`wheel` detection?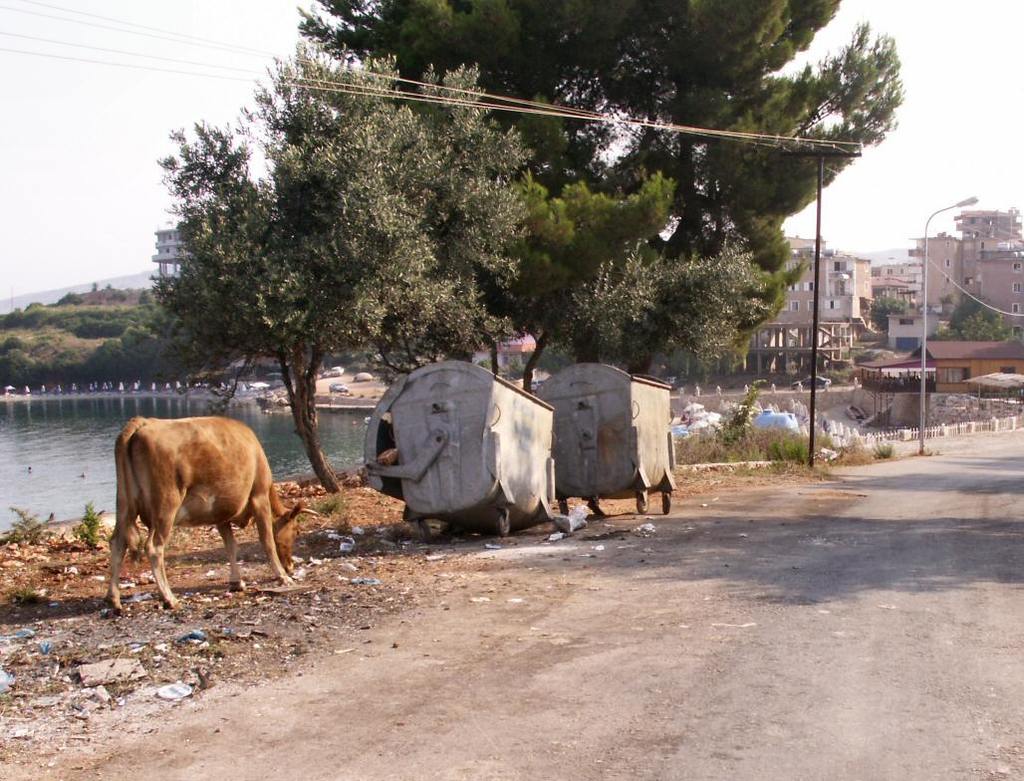
rect(558, 497, 569, 512)
